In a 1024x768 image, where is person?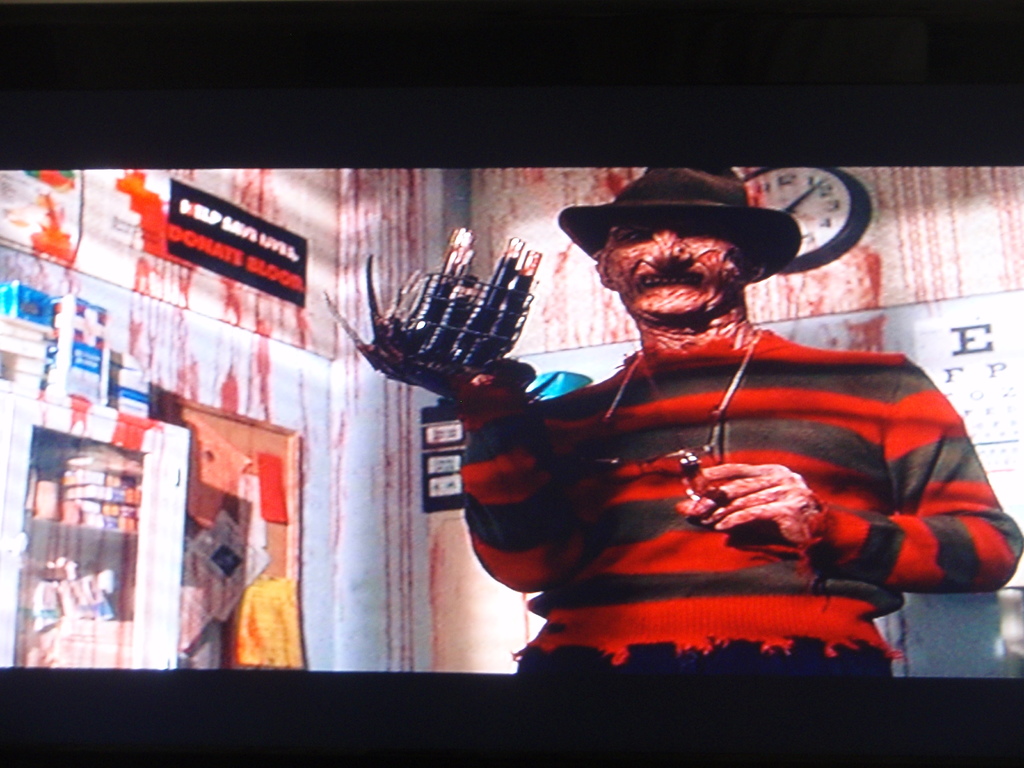
bbox=(457, 165, 1018, 674).
